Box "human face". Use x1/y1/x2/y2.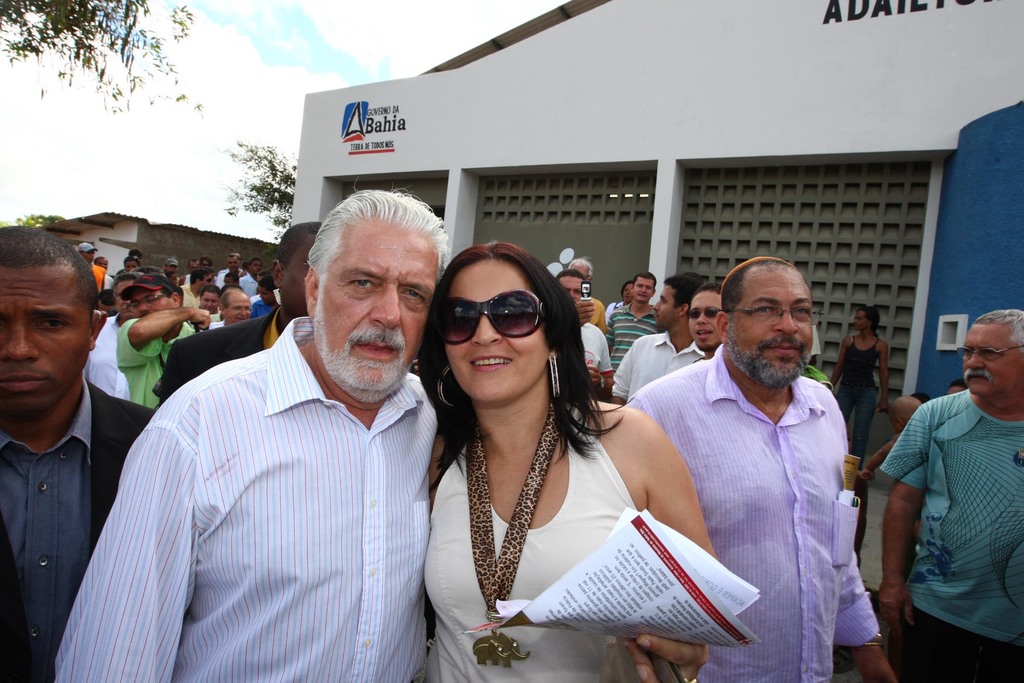
0/269/93/417.
